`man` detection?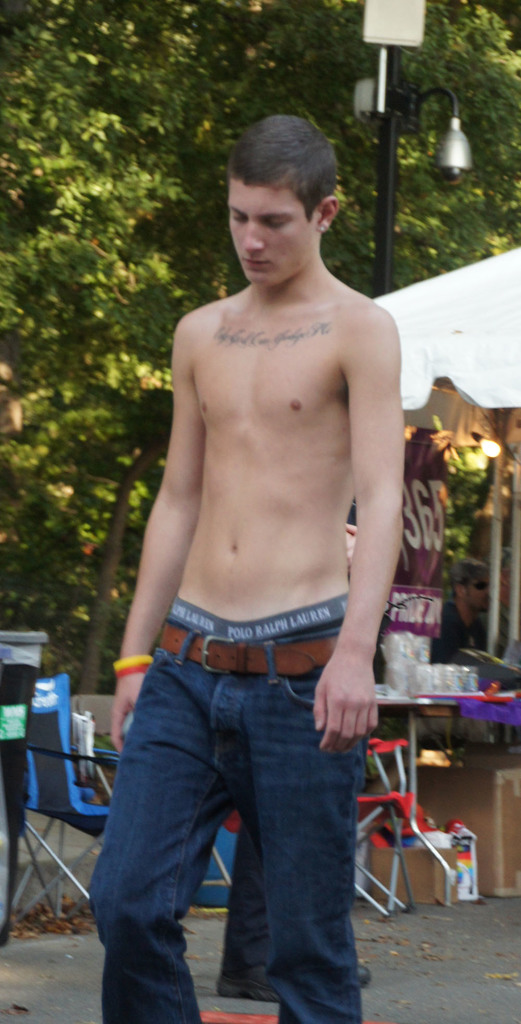
(83, 111, 406, 1023)
